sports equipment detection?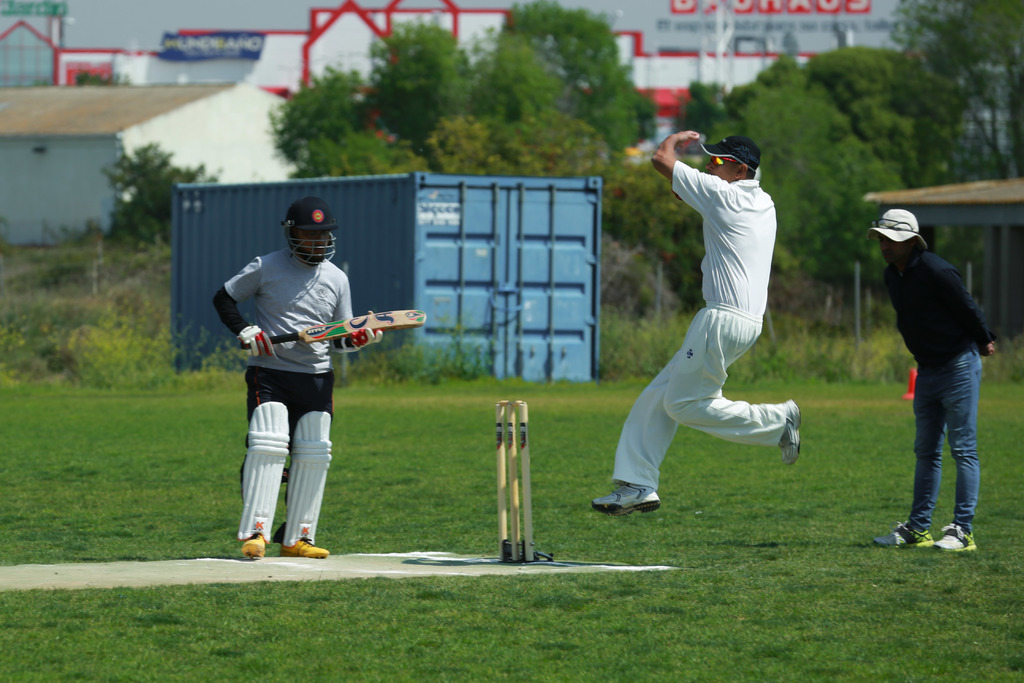
{"x1": 344, "y1": 307, "x2": 385, "y2": 352}
